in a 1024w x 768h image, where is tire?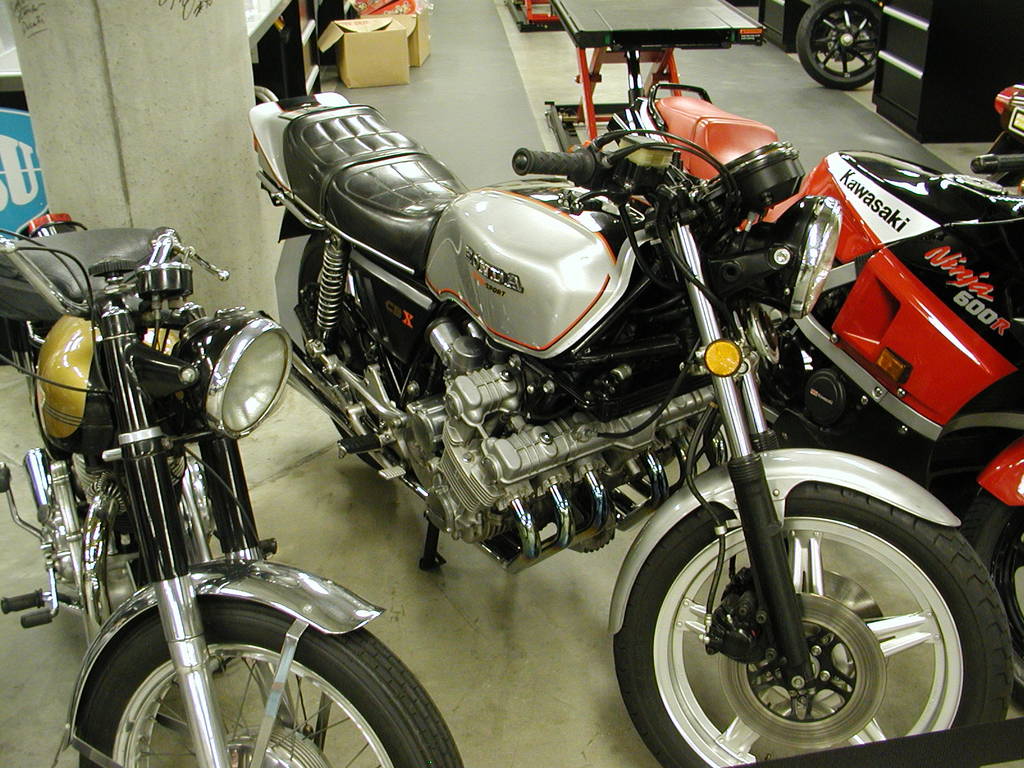
(left=792, top=0, right=886, bottom=92).
